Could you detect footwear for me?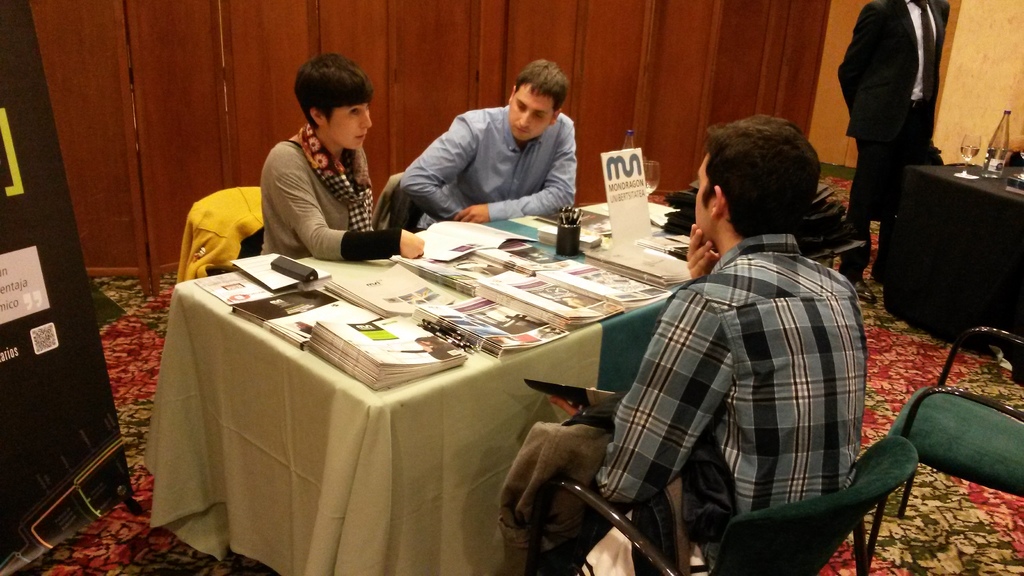
Detection result: 854,275,879,309.
